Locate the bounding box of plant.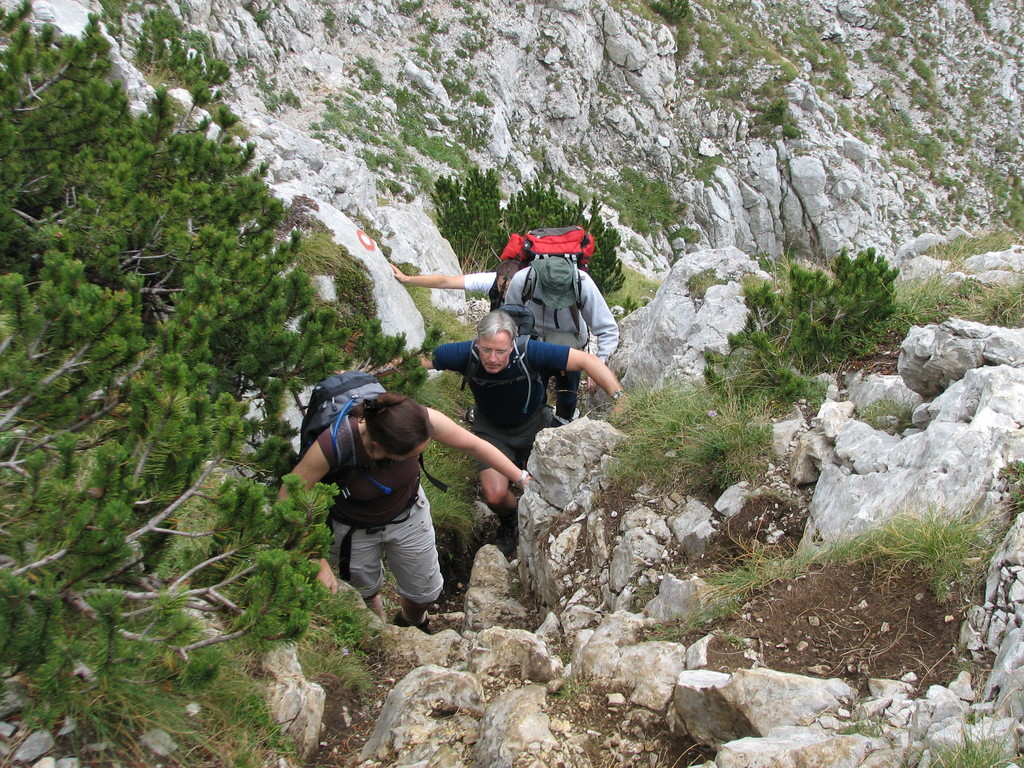
Bounding box: l=707, t=230, r=929, b=415.
